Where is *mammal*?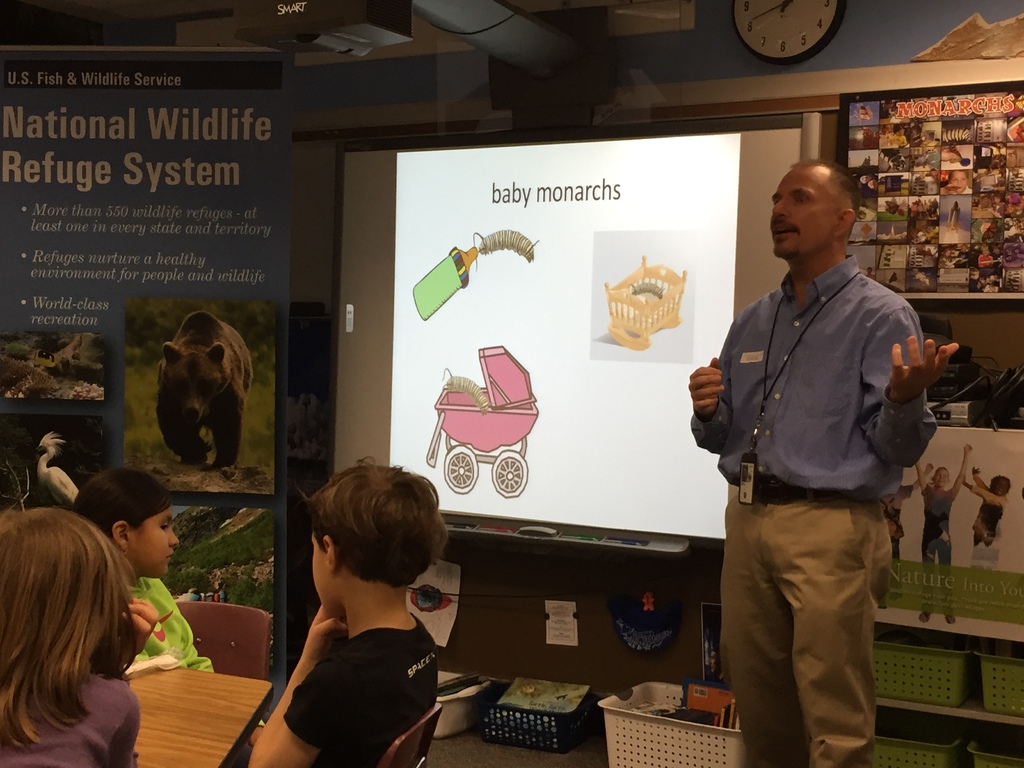
crop(976, 244, 989, 266).
